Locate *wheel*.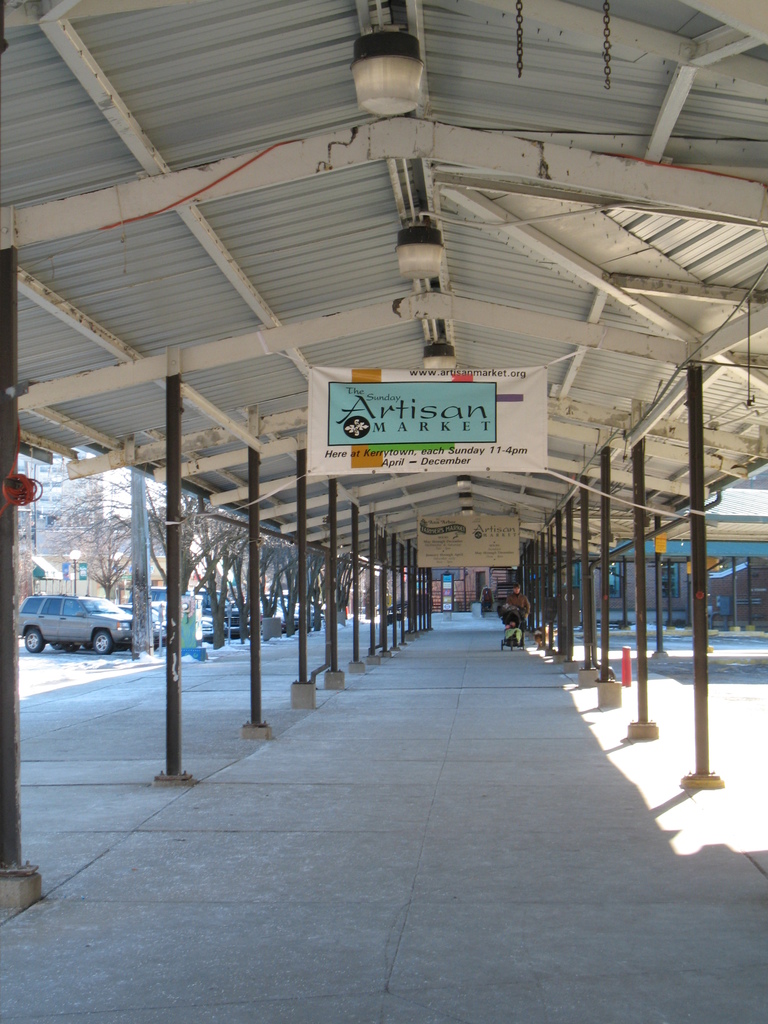
Bounding box: bbox=[92, 627, 113, 653].
